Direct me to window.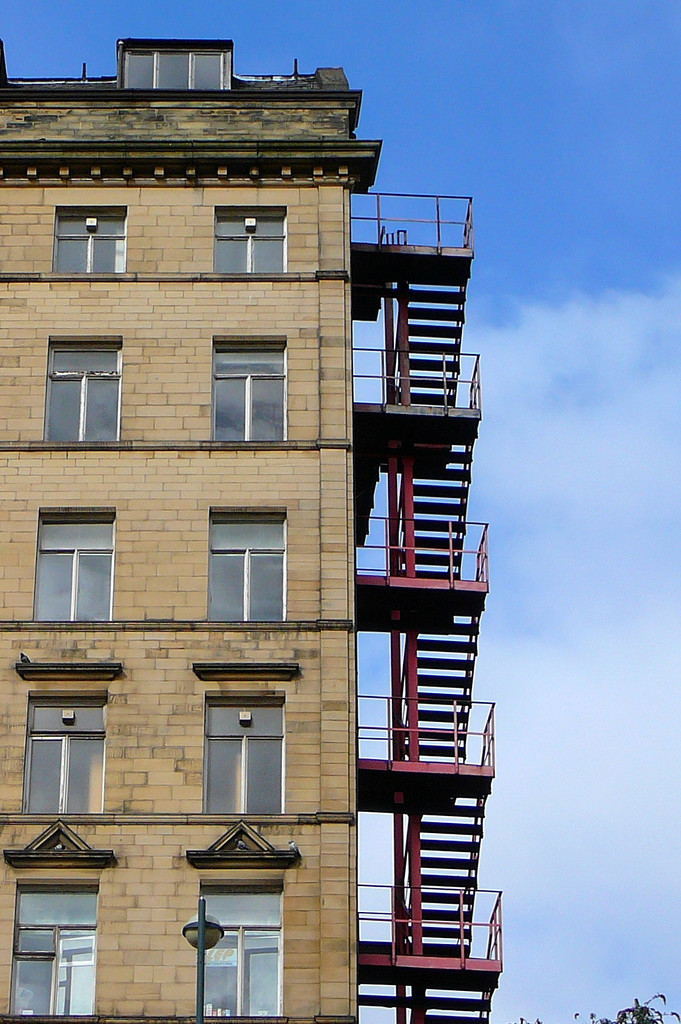
Direction: rect(49, 337, 116, 443).
